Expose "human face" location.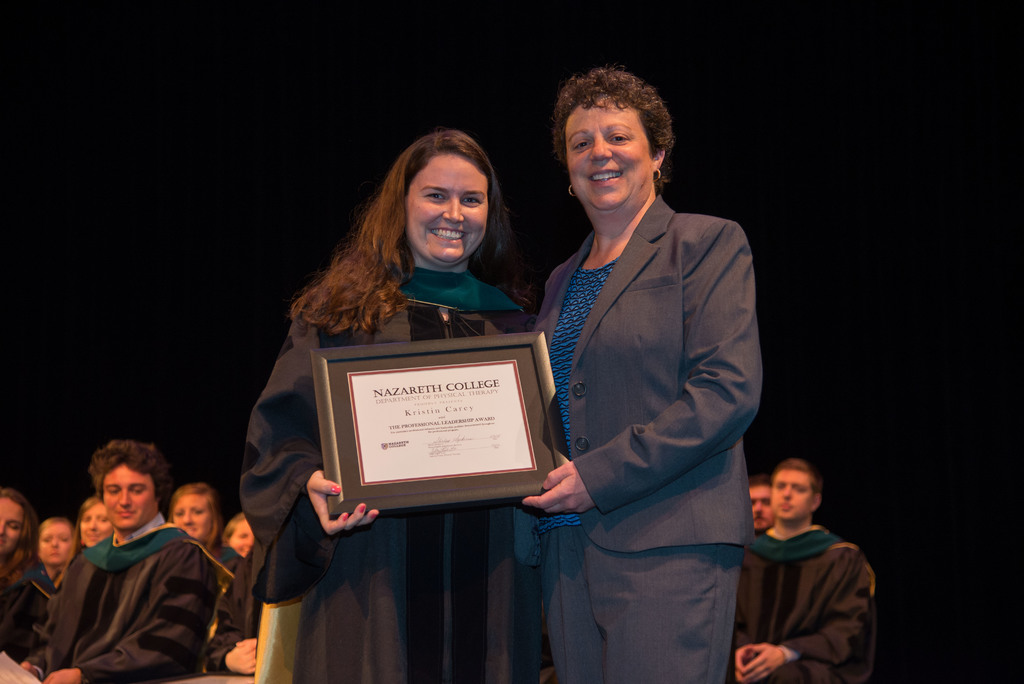
Exposed at <box>100,460,154,531</box>.
